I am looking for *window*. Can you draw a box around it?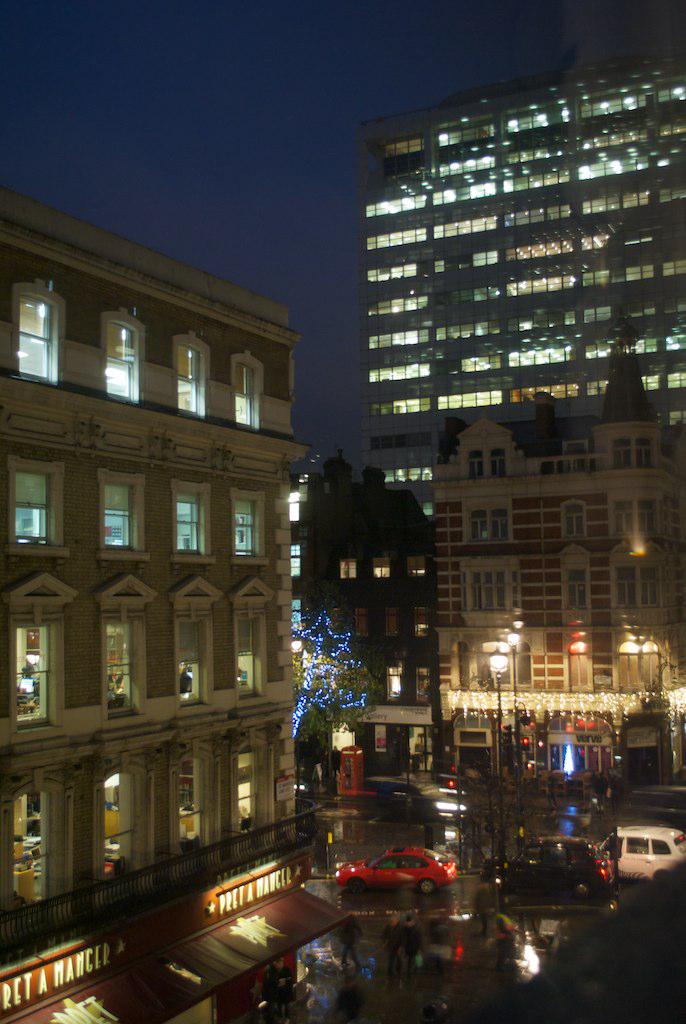
Sure, the bounding box is region(2, 448, 69, 553).
